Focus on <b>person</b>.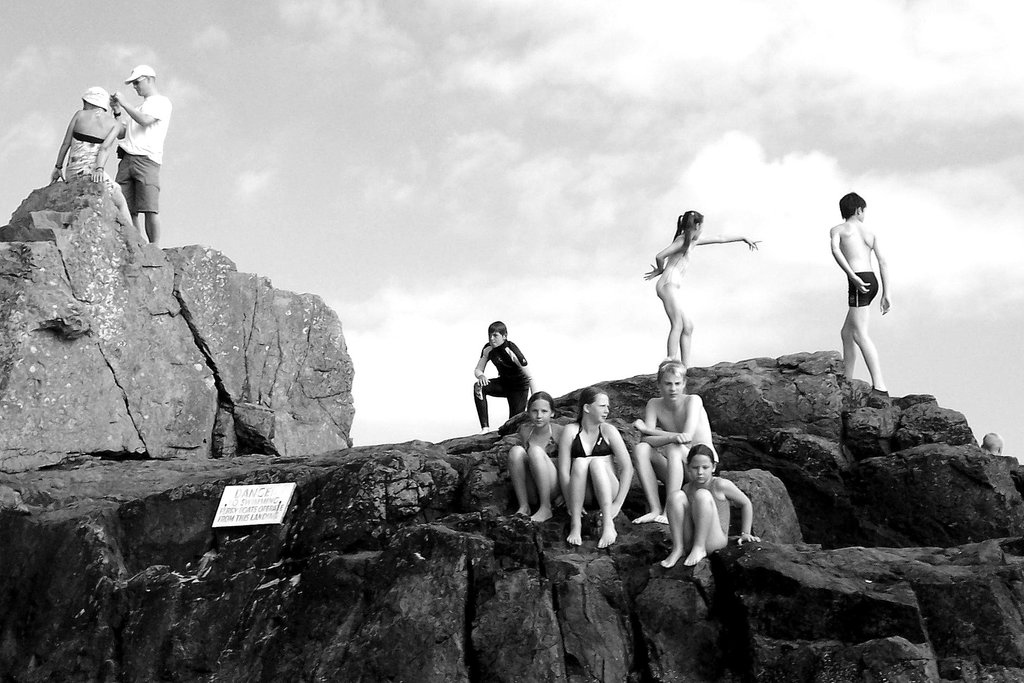
Focused at detection(643, 206, 767, 368).
